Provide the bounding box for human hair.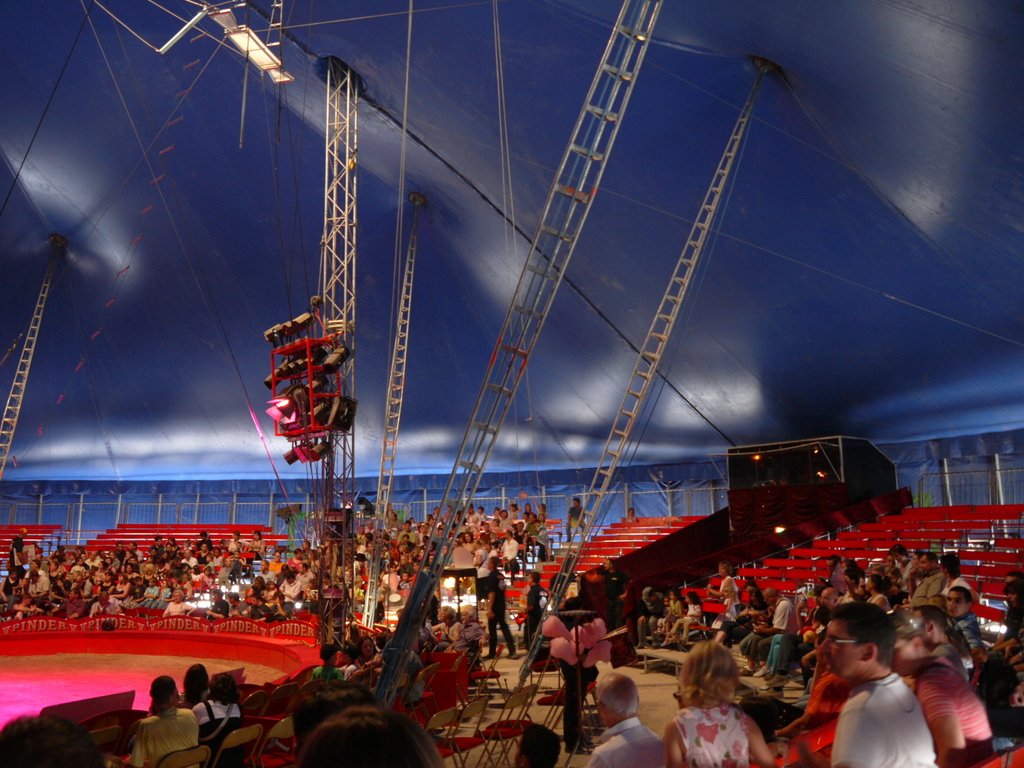
<region>831, 600, 896, 667</region>.
